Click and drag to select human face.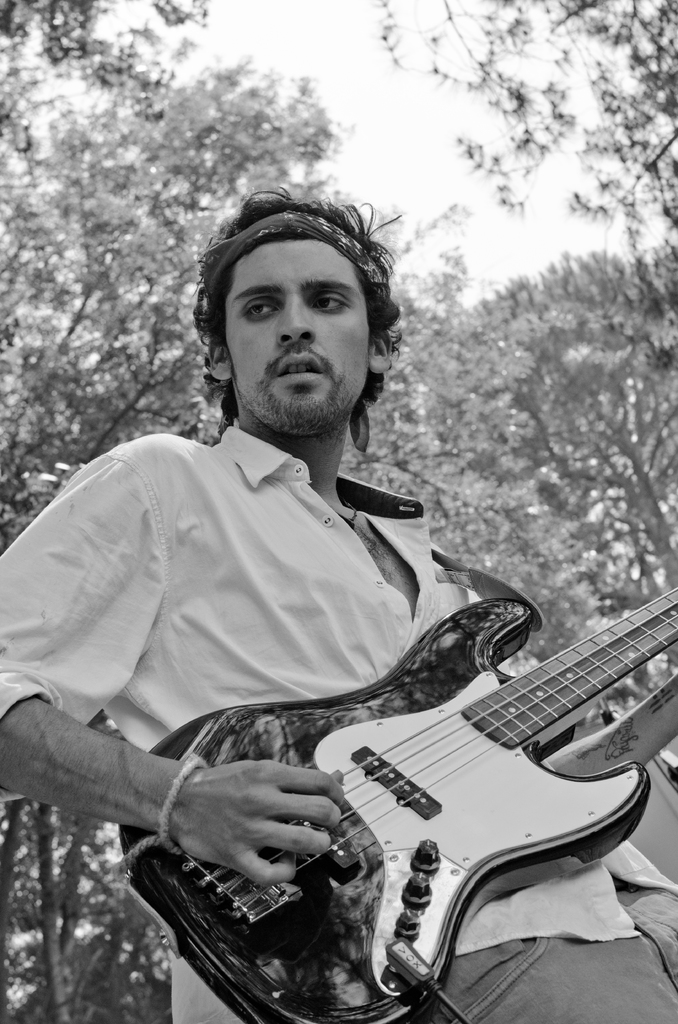
Selection: <bbox>223, 240, 375, 443</bbox>.
